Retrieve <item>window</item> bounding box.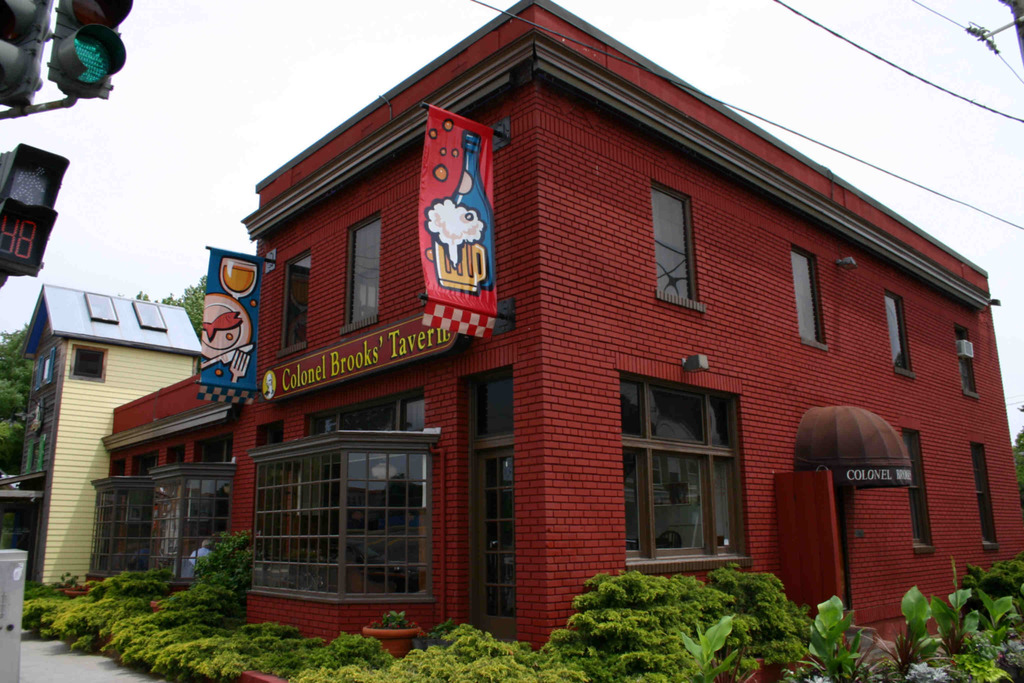
Bounding box: 472/365/514/456.
